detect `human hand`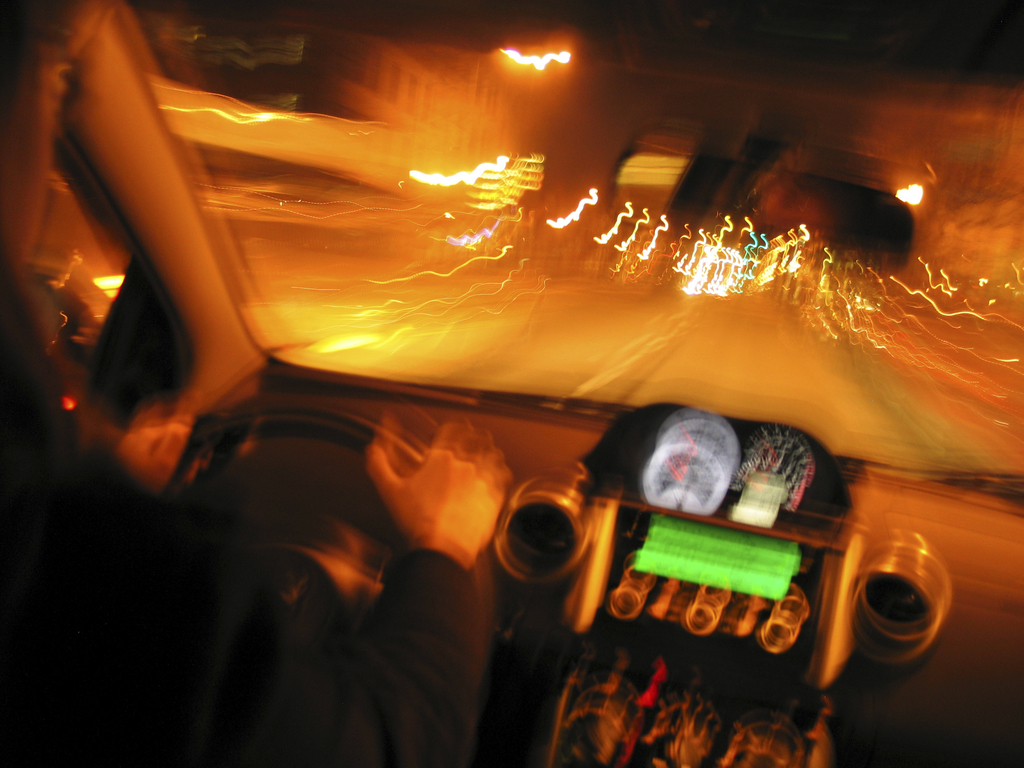
[left=354, top=426, right=505, bottom=569]
